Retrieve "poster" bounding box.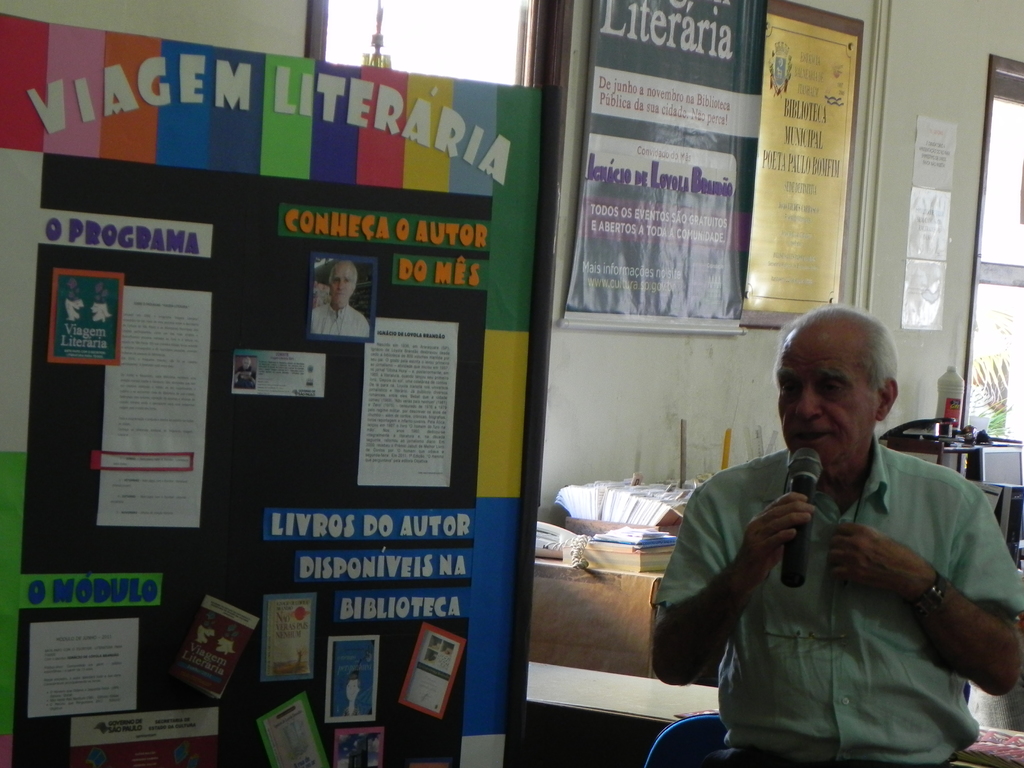
Bounding box: detection(163, 595, 260, 699).
